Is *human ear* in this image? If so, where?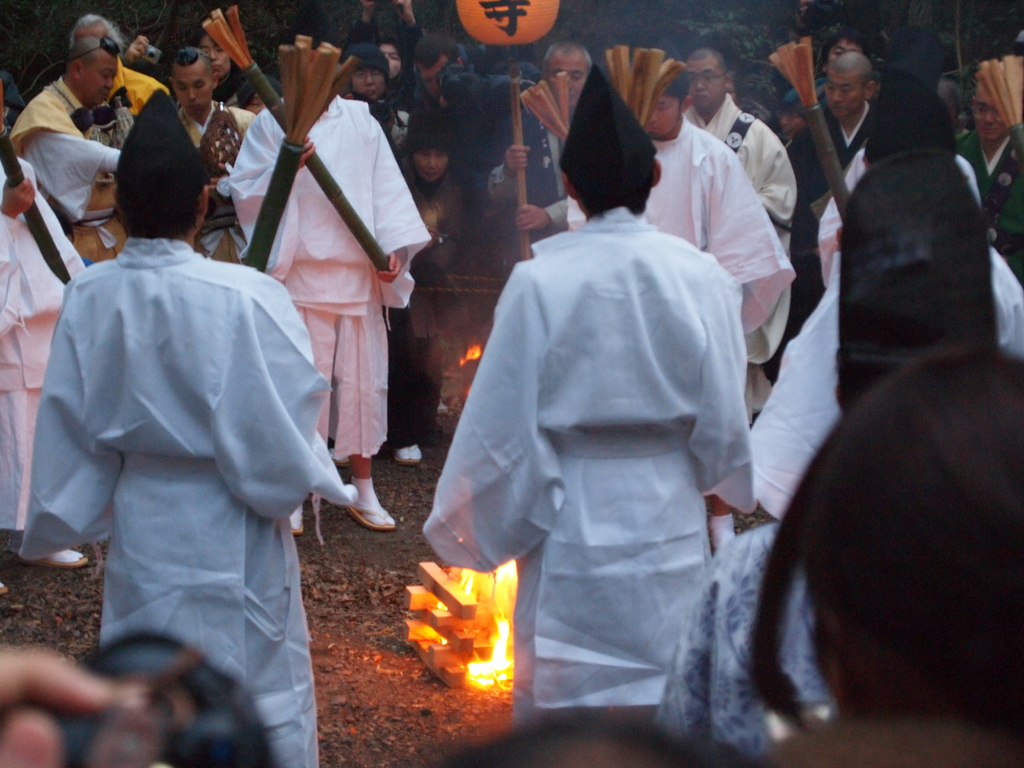
Yes, at locate(722, 68, 731, 91).
